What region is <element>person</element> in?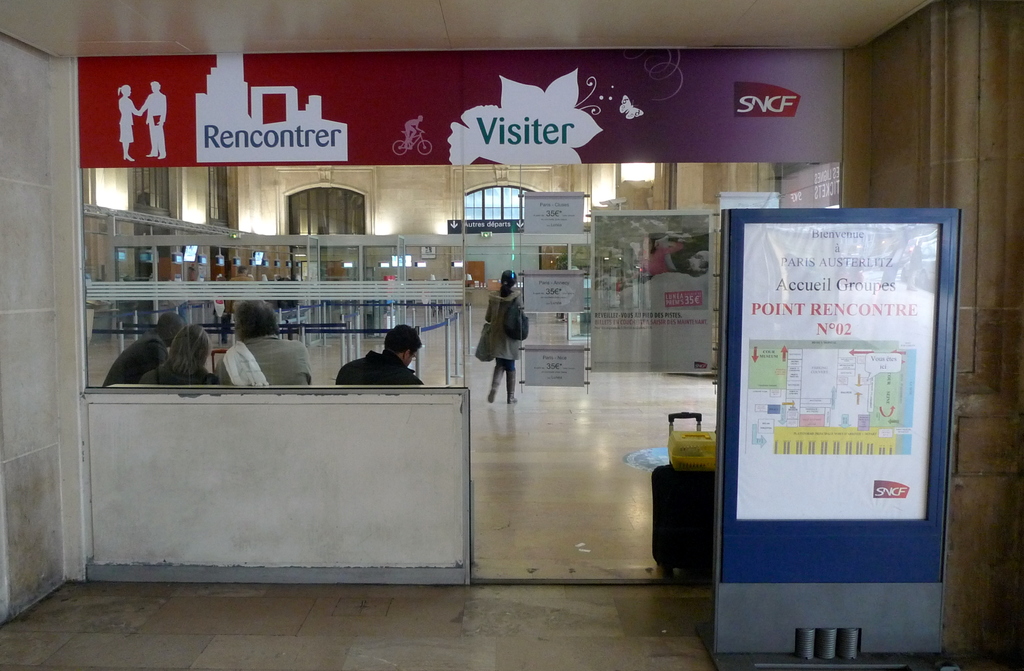
(104, 314, 184, 386).
